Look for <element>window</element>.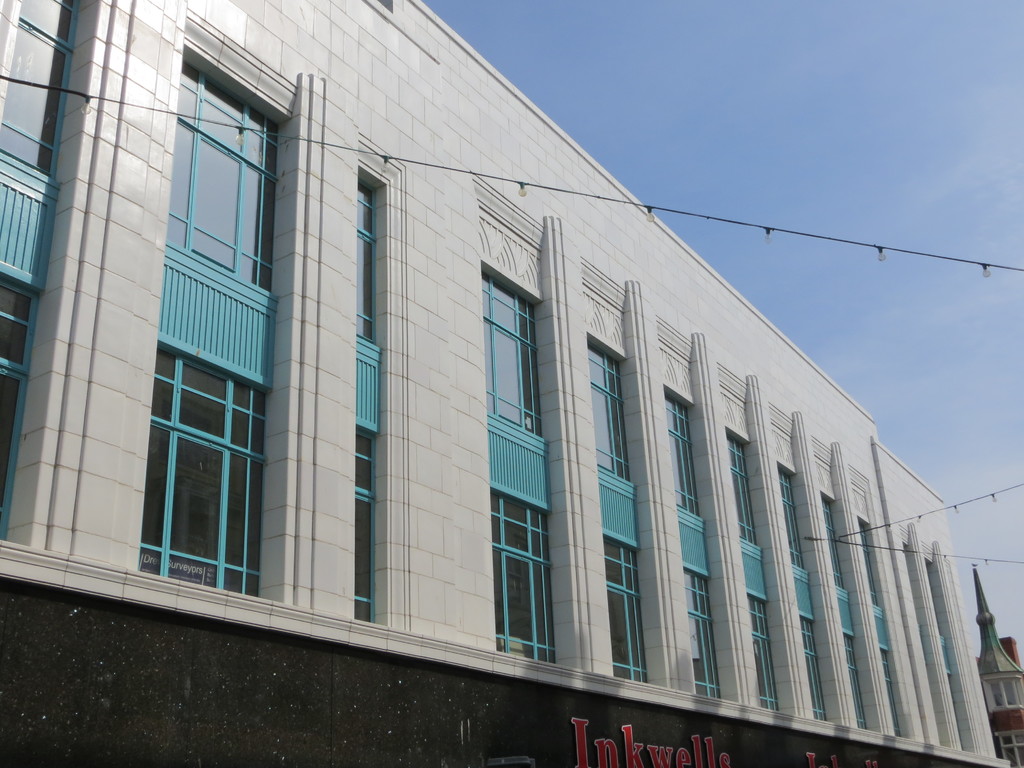
Found: locate(122, 68, 282, 609).
